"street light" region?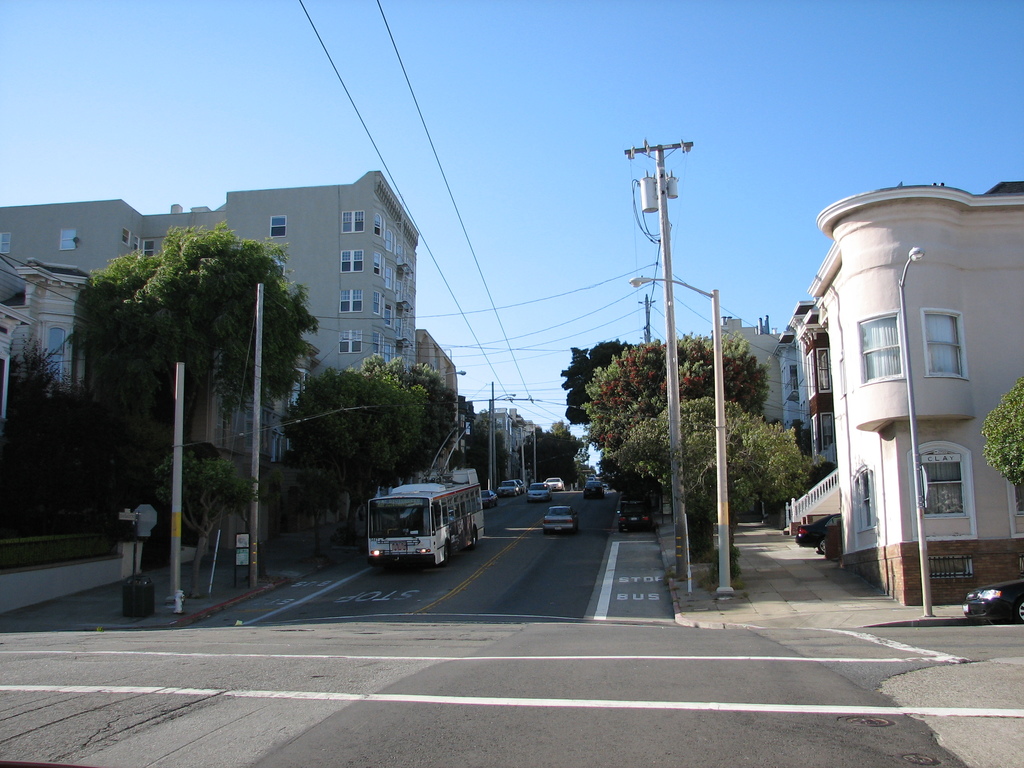
region(892, 245, 940, 618)
